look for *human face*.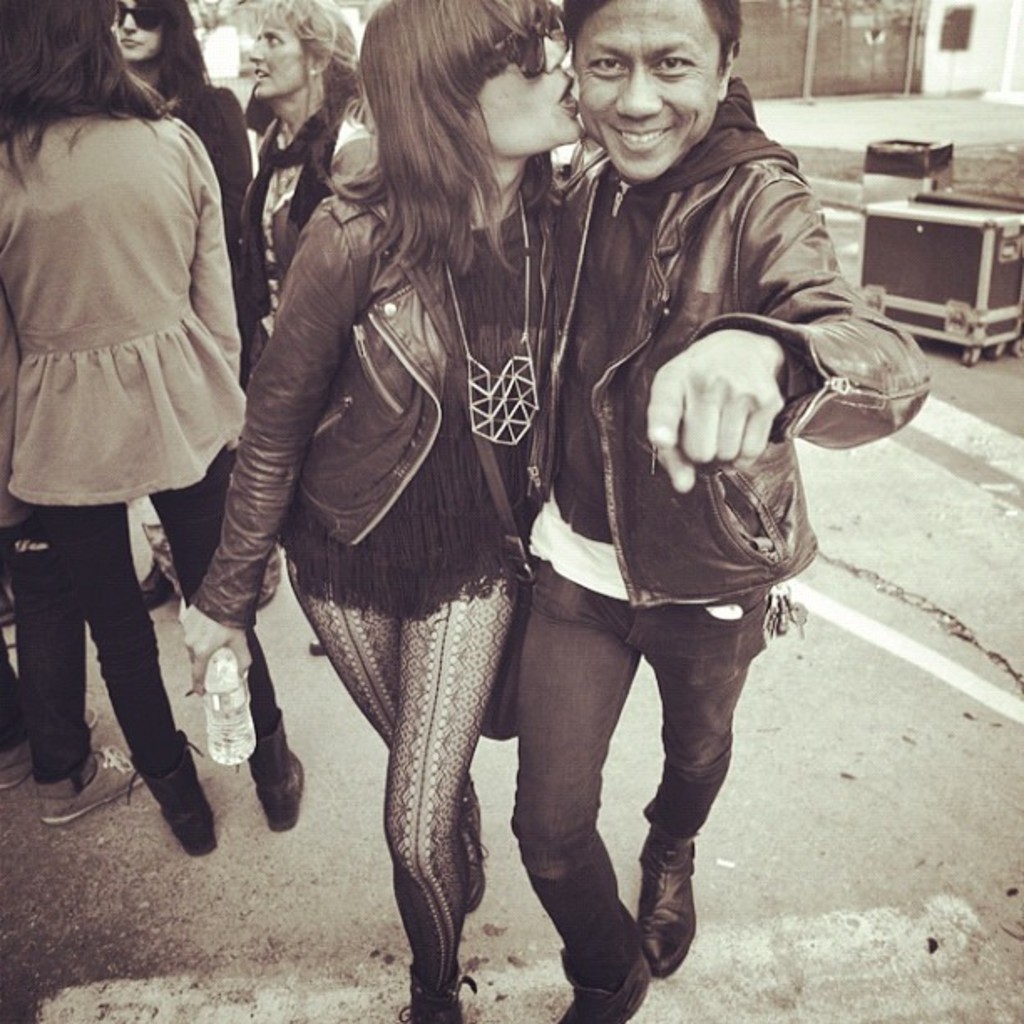
Found: Rect(458, 0, 586, 161).
